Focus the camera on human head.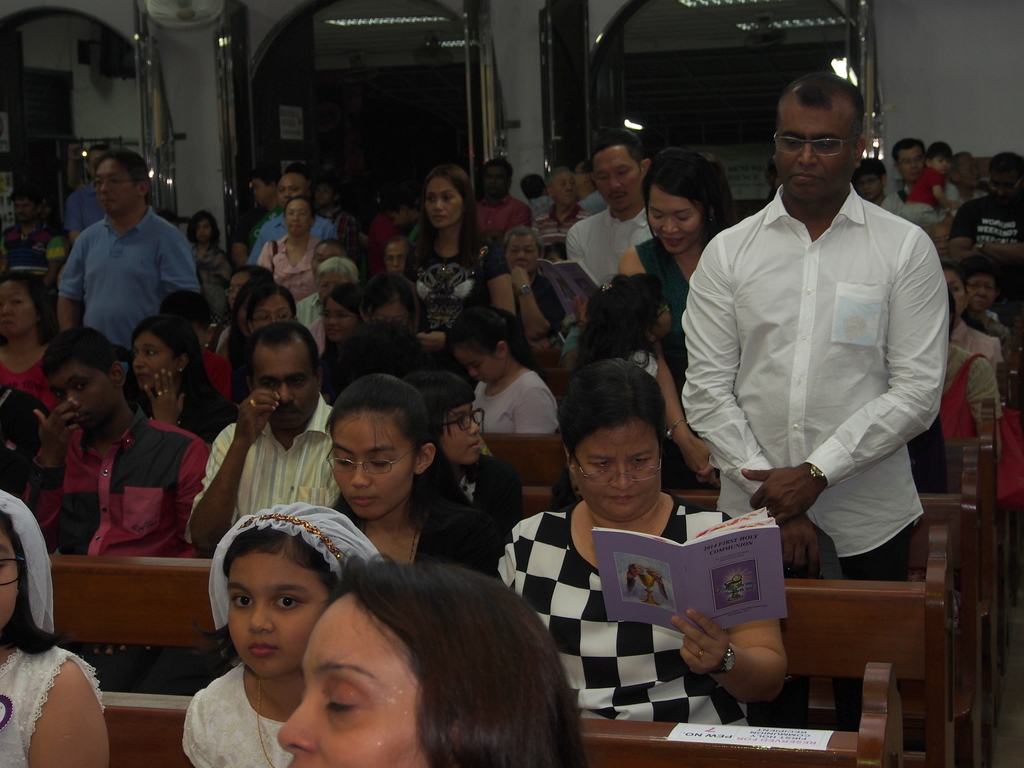
Focus region: 0/492/51/628.
